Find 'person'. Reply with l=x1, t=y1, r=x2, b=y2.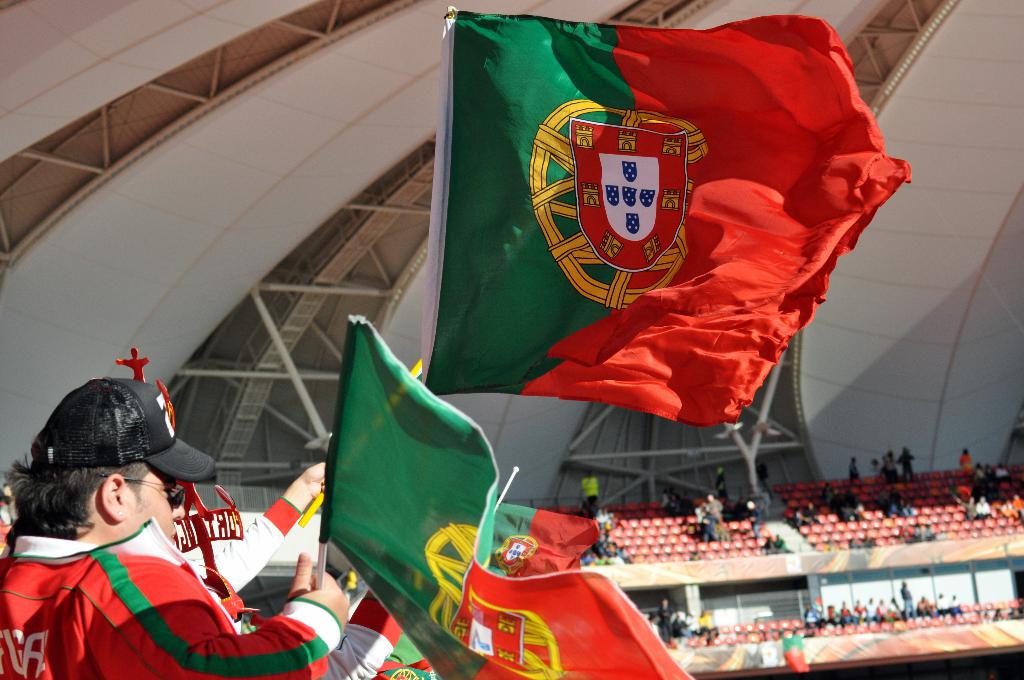
l=825, t=600, r=846, b=626.
